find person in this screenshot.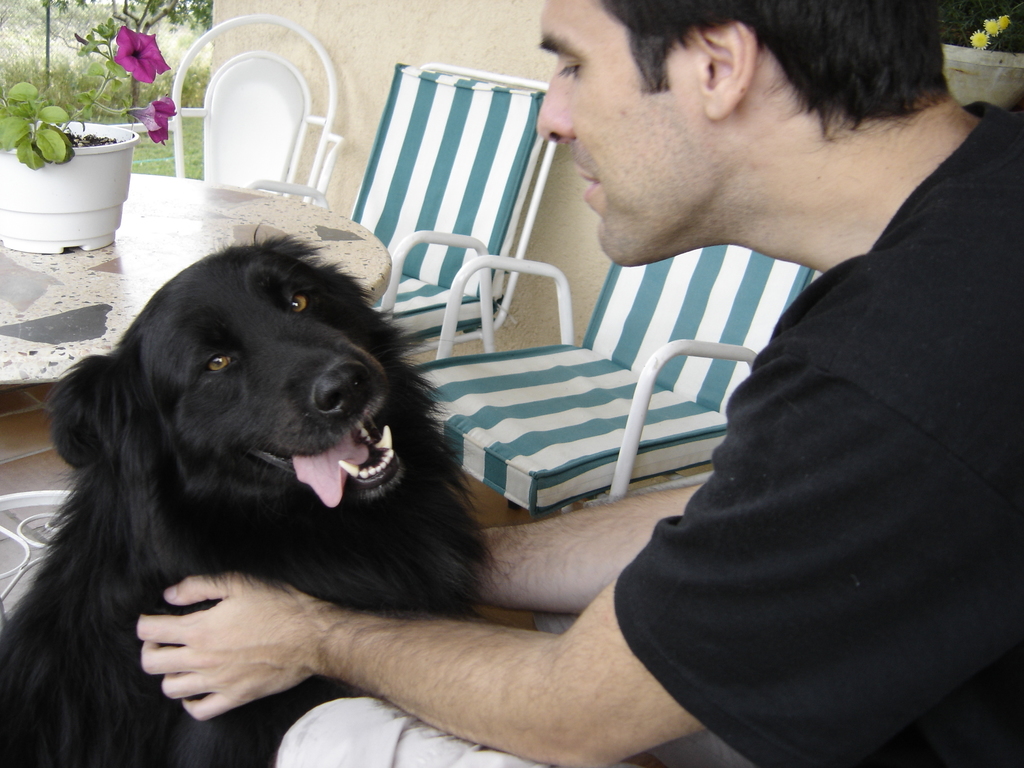
The bounding box for person is [141,0,1023,767].
